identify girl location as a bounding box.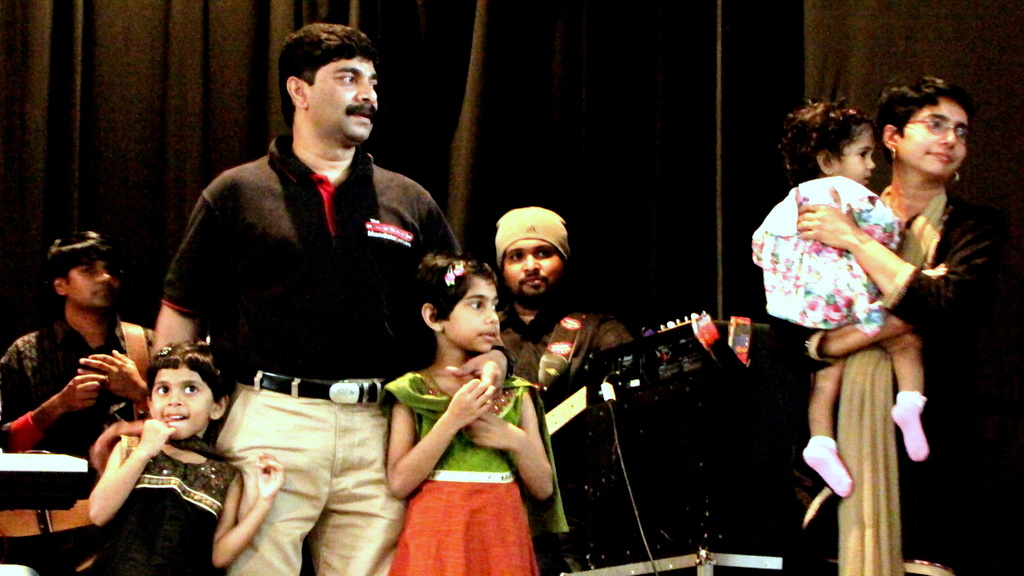
region(383, 248, 552, 575).
